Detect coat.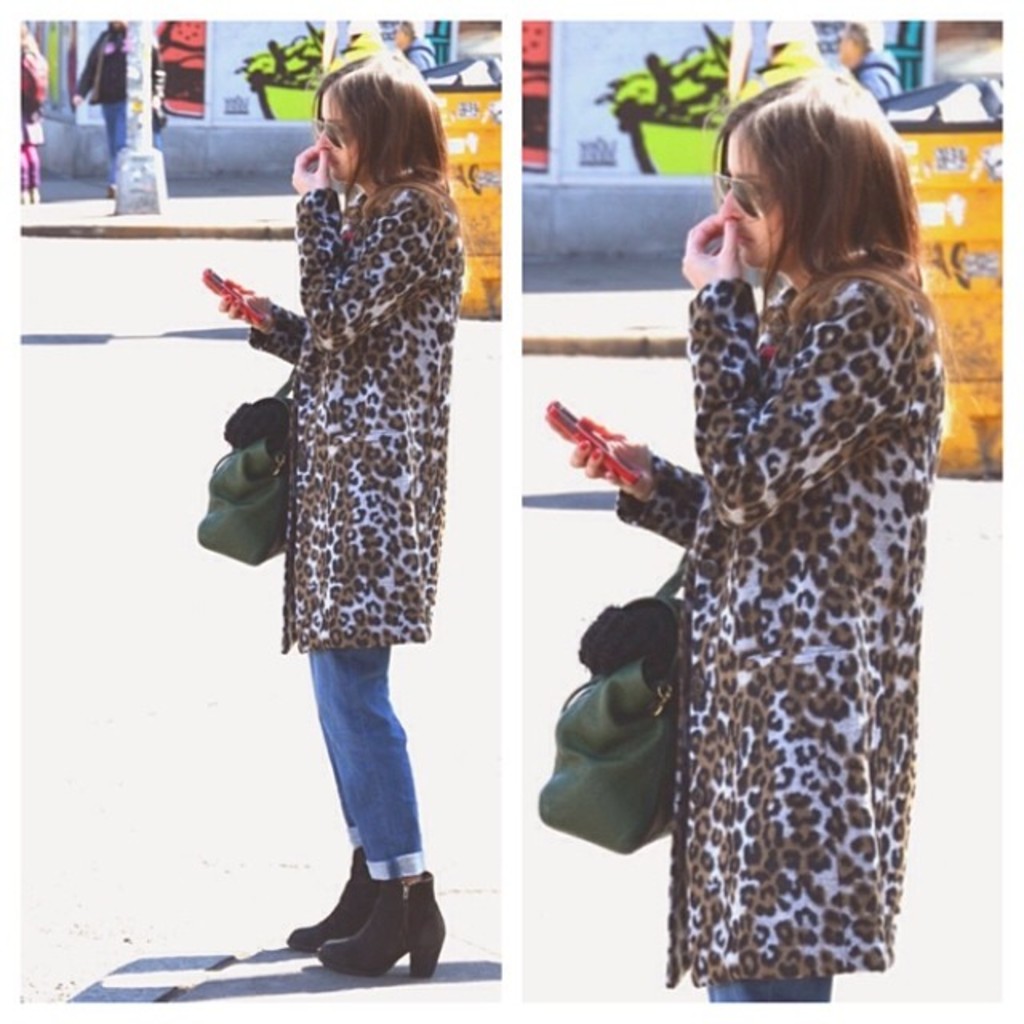
Detected at [left=611, top=256, right=944, bottom=989].
